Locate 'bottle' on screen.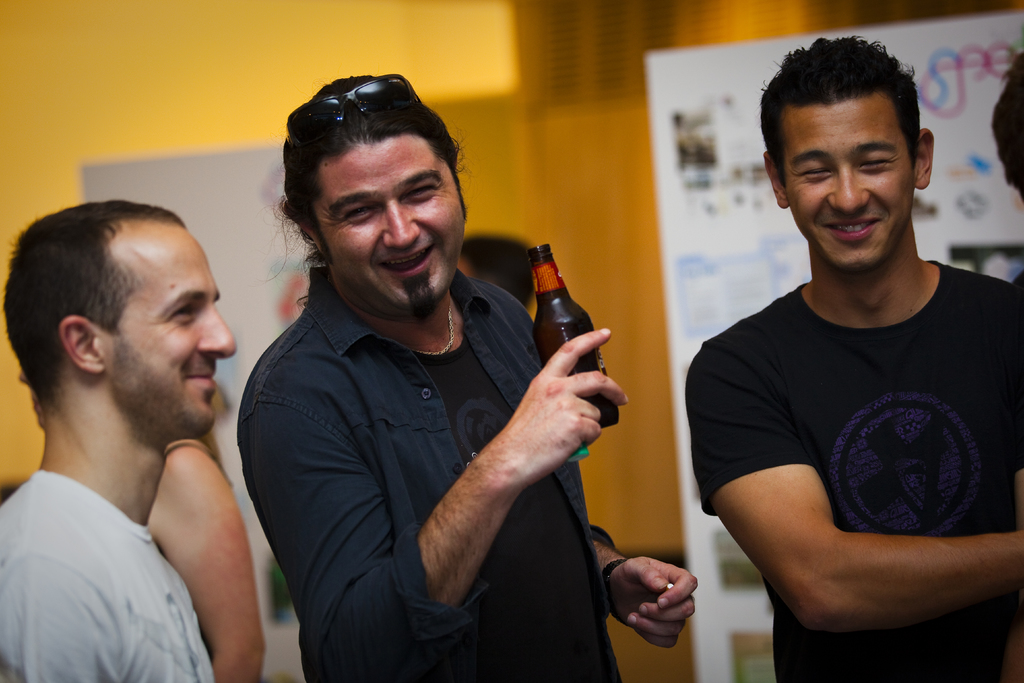
On screen at left=528, top=238, right=616, bottom=432.
